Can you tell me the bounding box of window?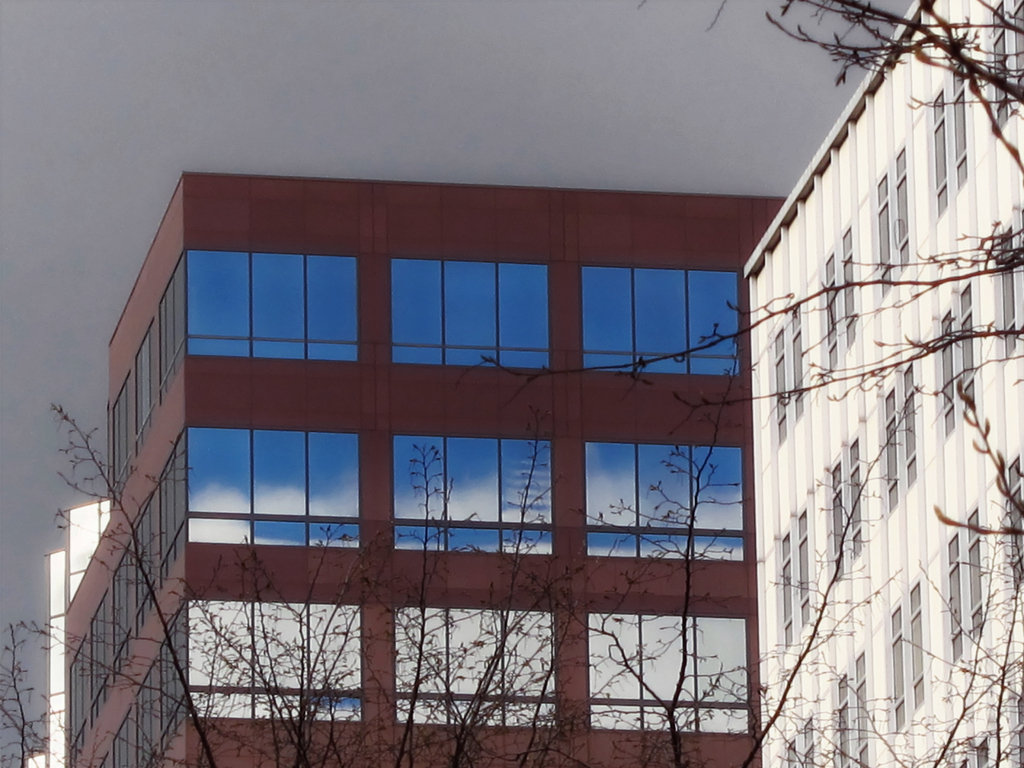
select_region(785, 730, 797, 767).
